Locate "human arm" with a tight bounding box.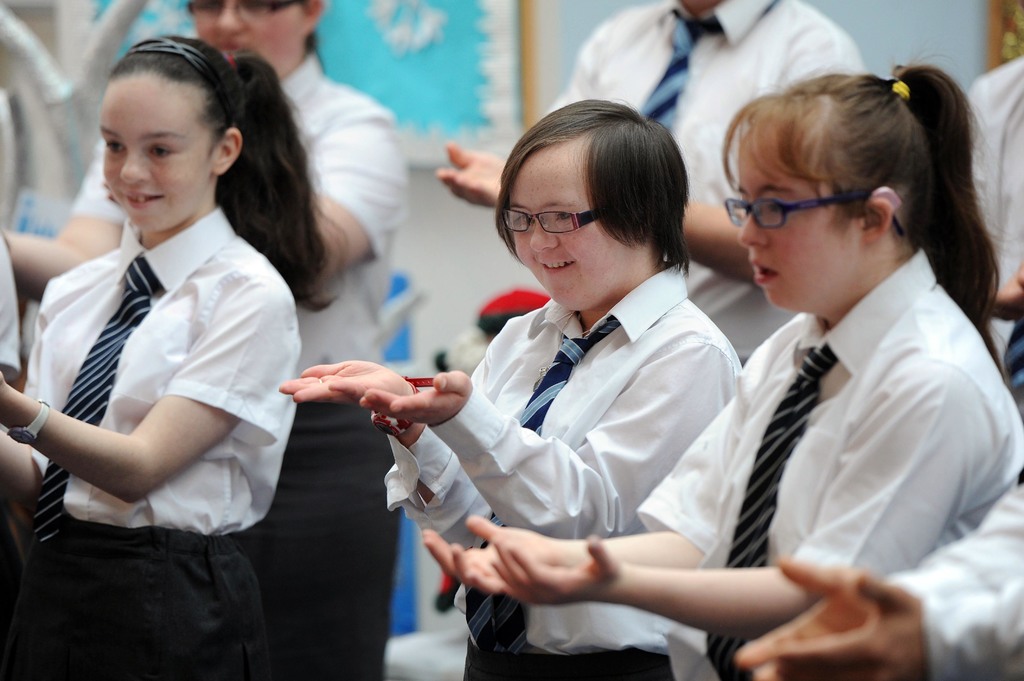
box=[499, 360, 977, 641].
